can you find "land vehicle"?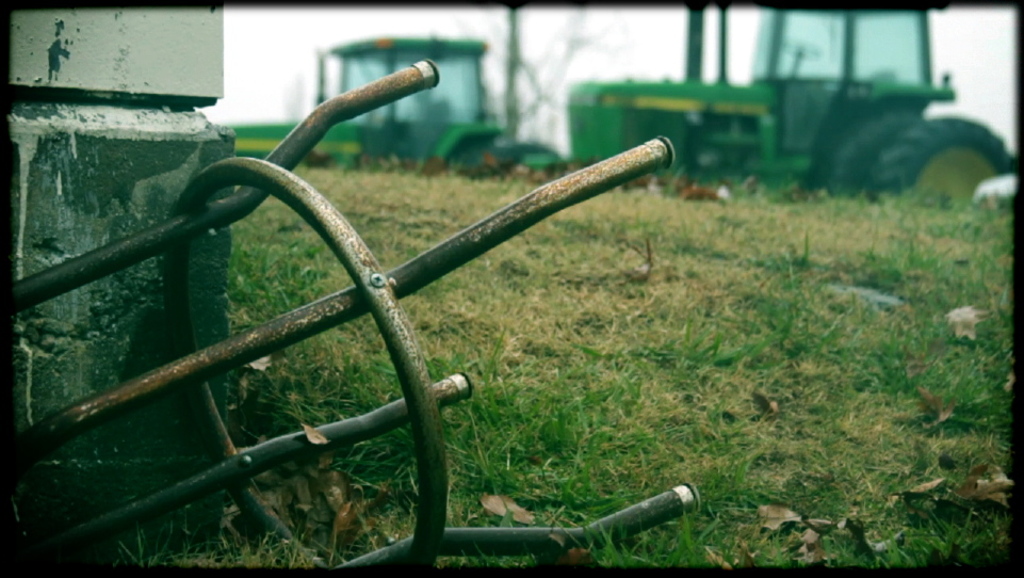
Yes, bounding box: locate(523, 3, 1023, 214).
